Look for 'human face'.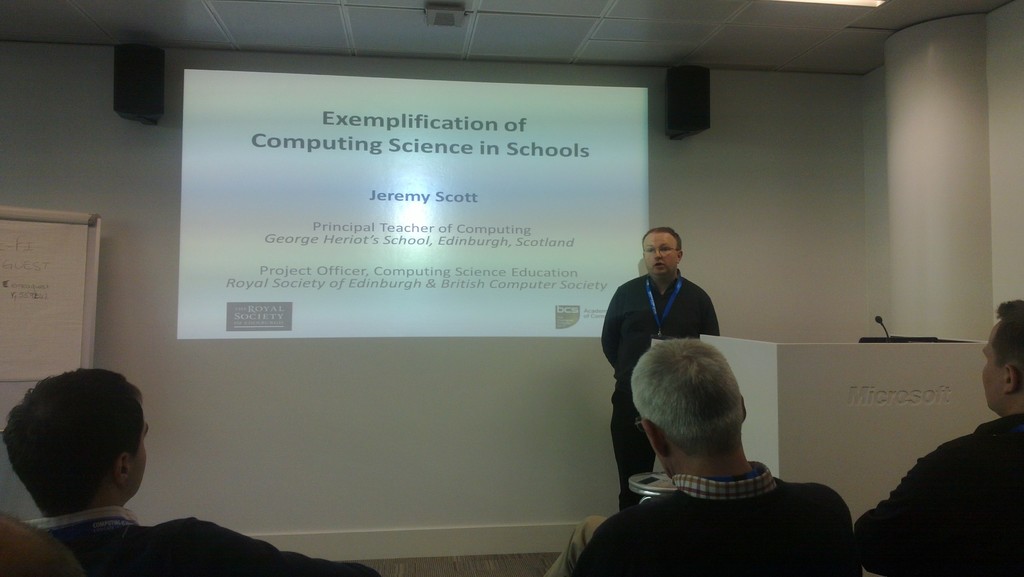
Found: 646,235,678,282.
